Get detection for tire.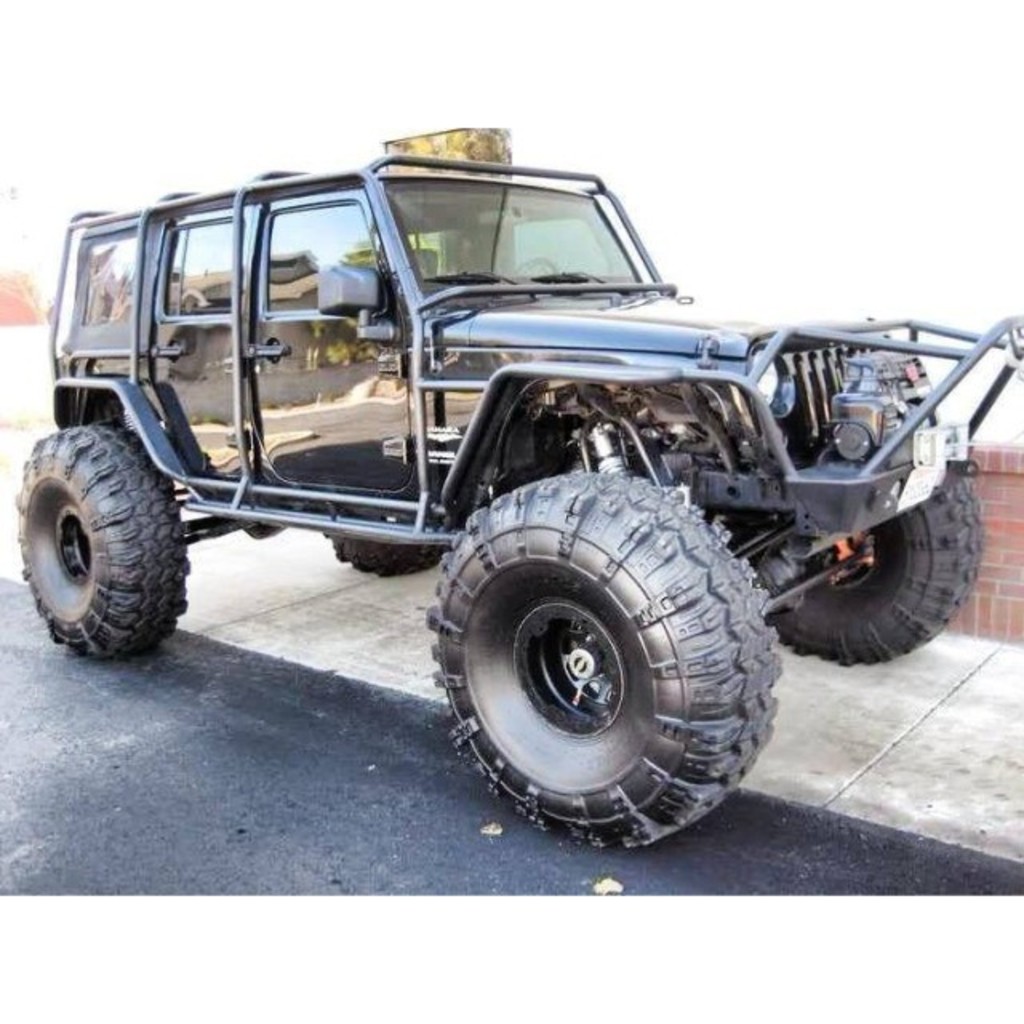
Detection: 739:482:978:664.
